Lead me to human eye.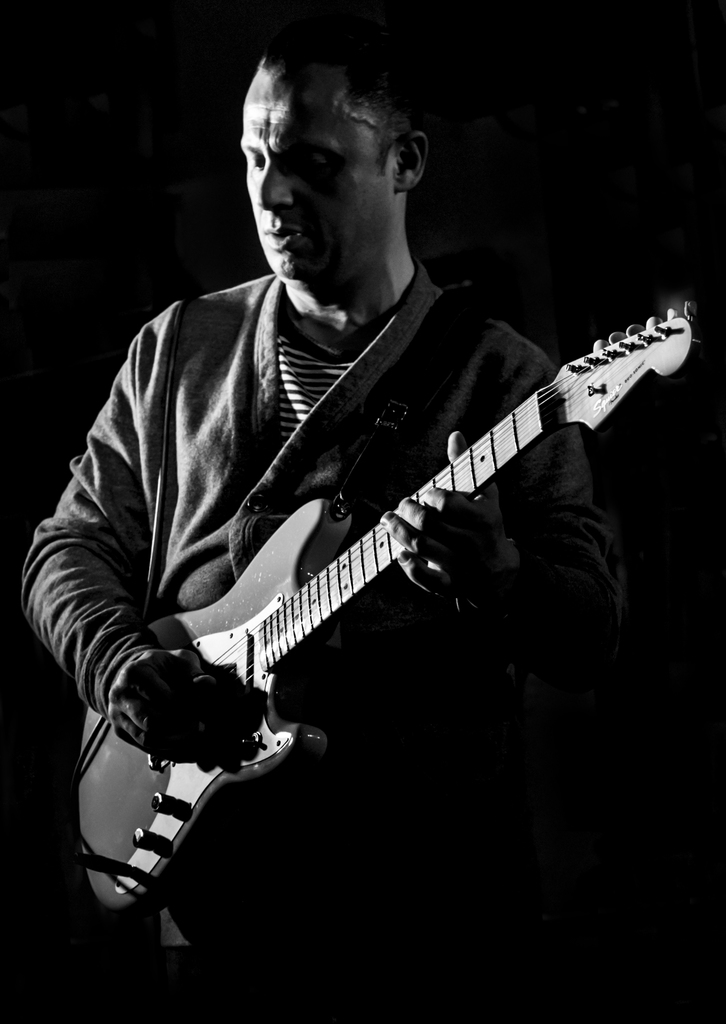
Lead to (249,152,268,170).
